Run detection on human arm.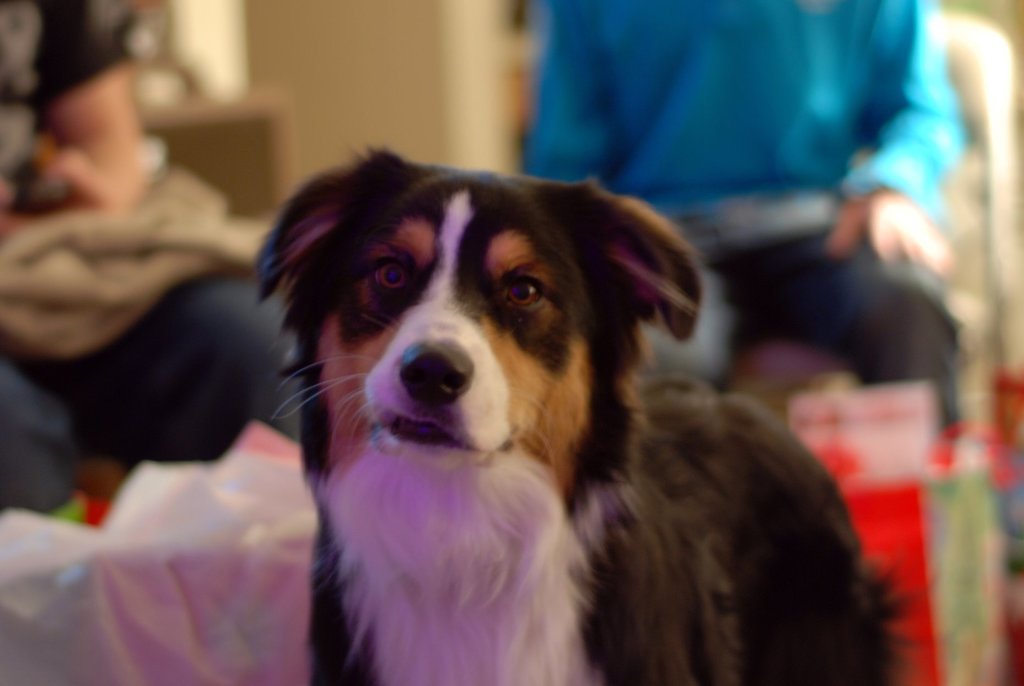
Result: left=525, top=8, right=622, bottom=187.
